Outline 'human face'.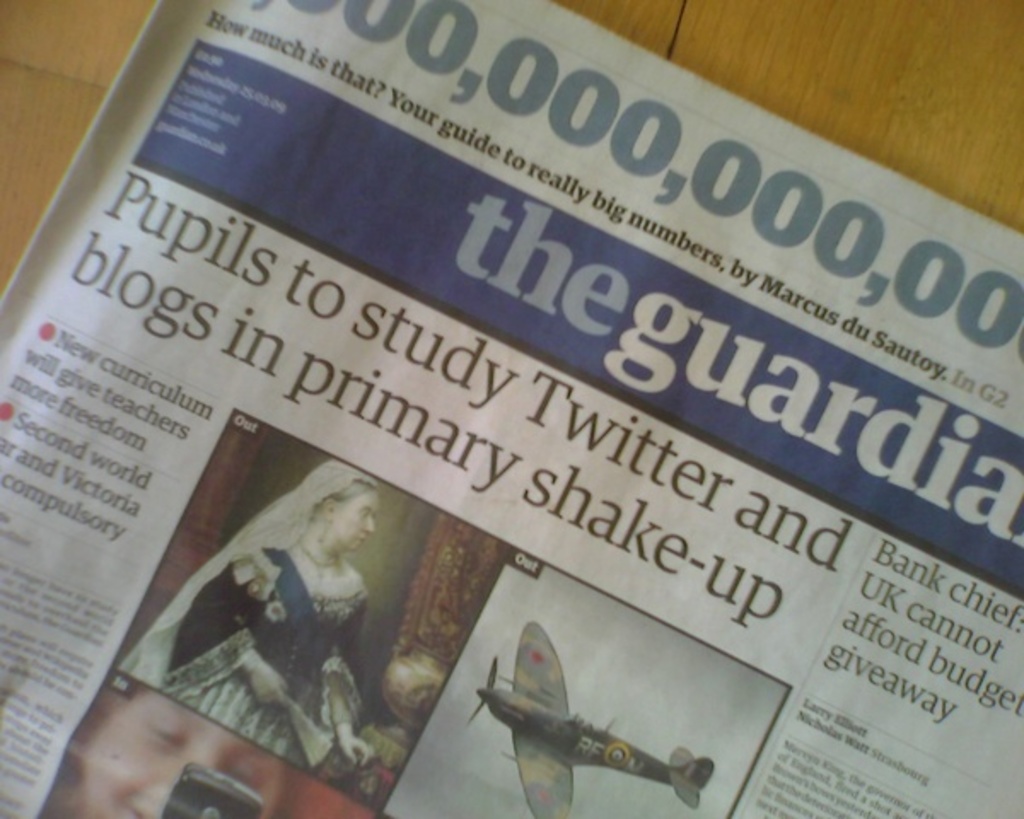
Outline: 333/497/381/555.
